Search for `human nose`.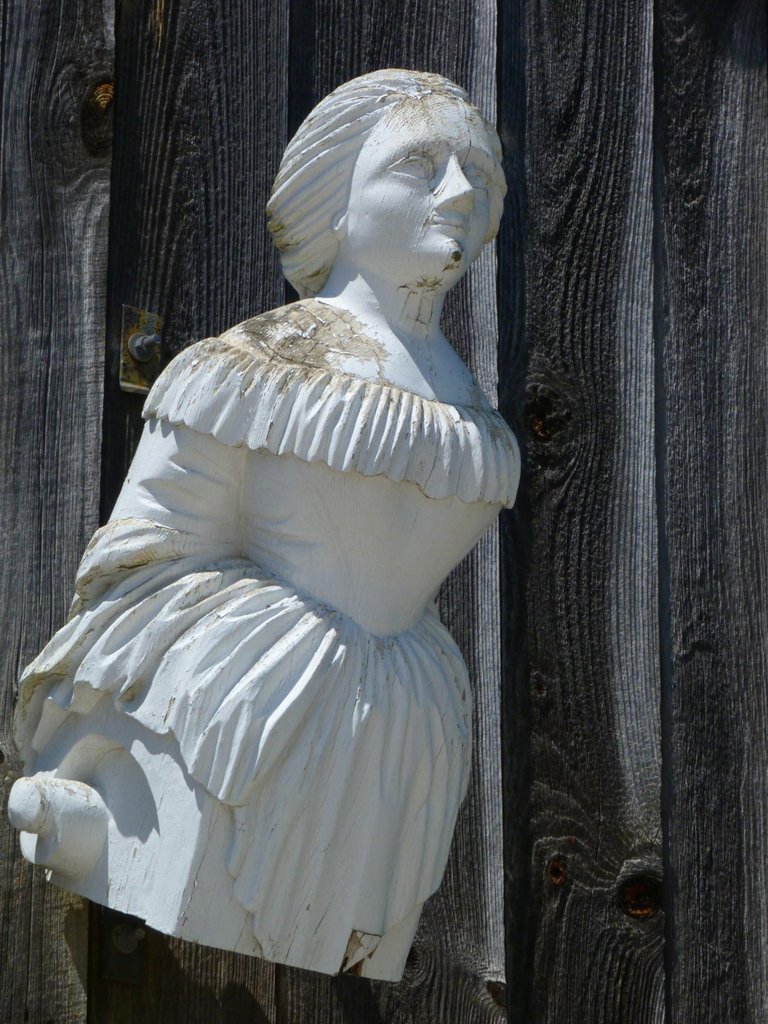
Found at 433, 156, 474, 214.
